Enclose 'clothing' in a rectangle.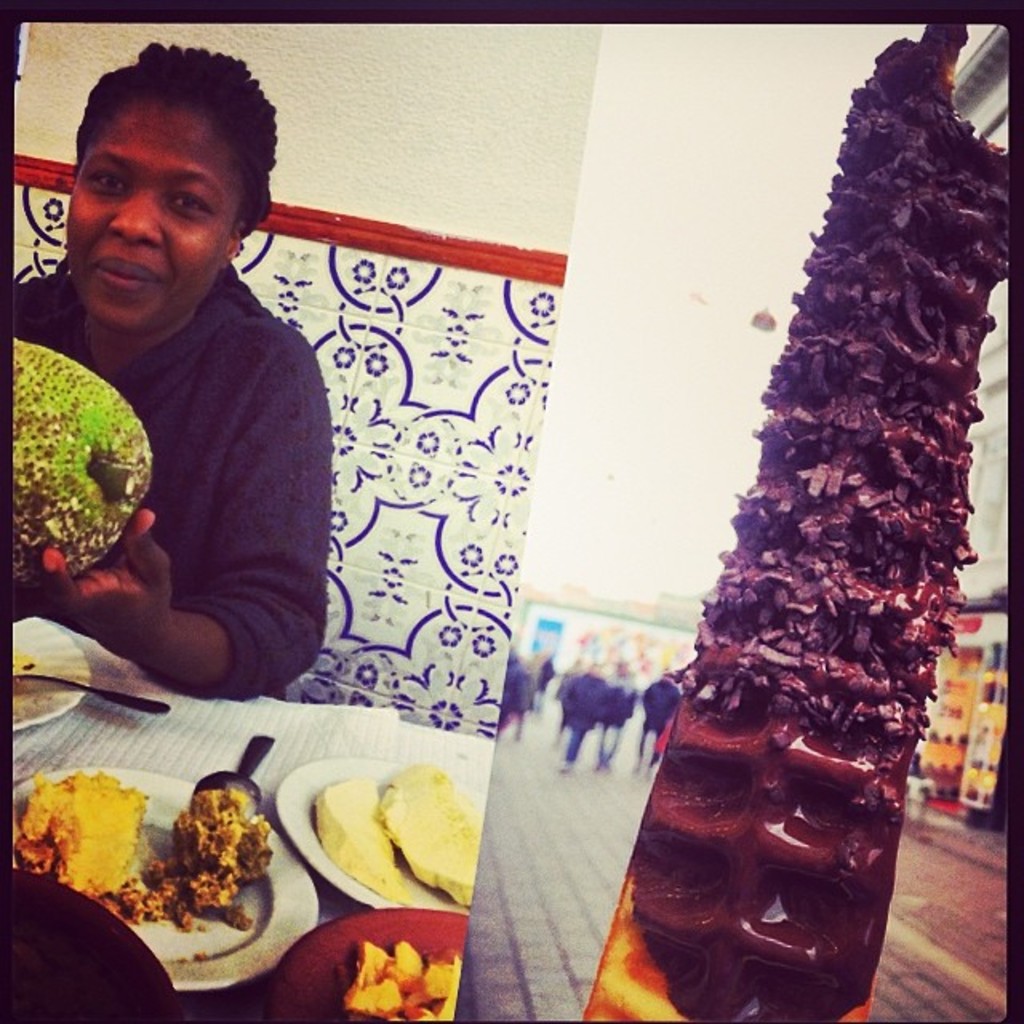
box=[502, 664, 525, 733].
